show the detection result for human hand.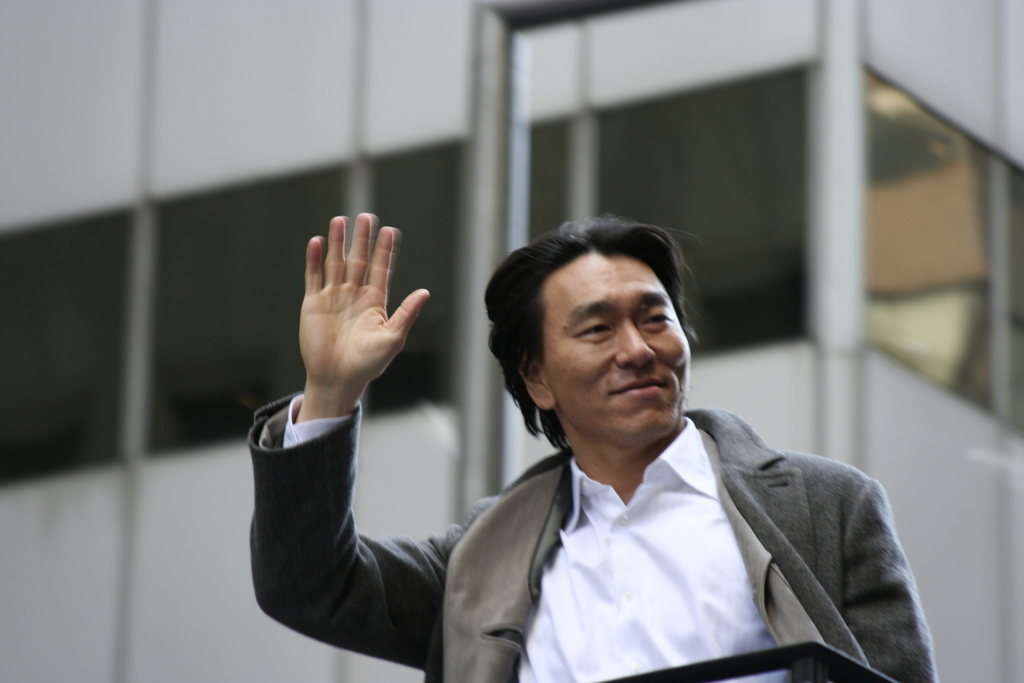
(278, 213, 431, 441).
